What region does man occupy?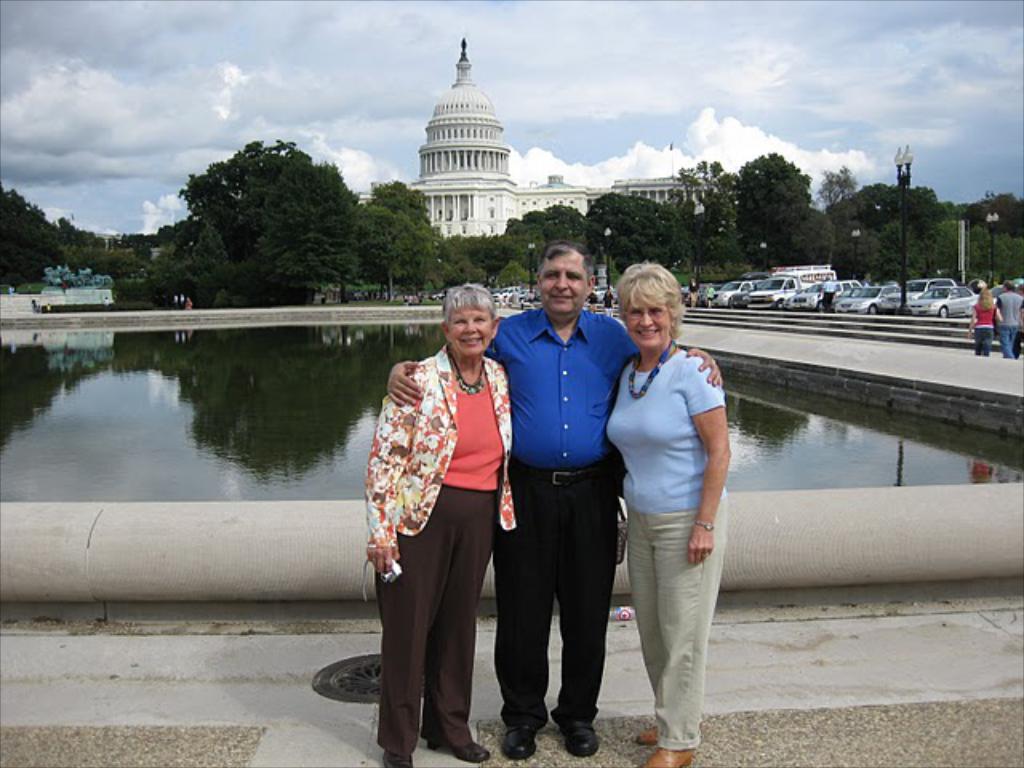
989 277 1022 349.
